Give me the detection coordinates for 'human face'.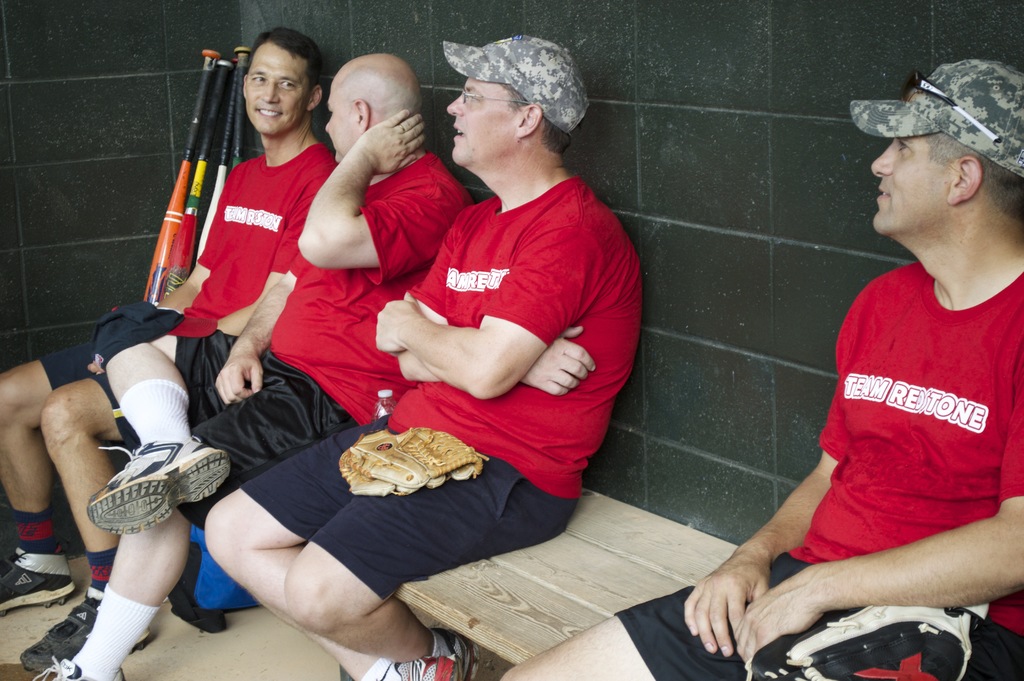
x1=323 y1=78 x2=356 y2=163.
